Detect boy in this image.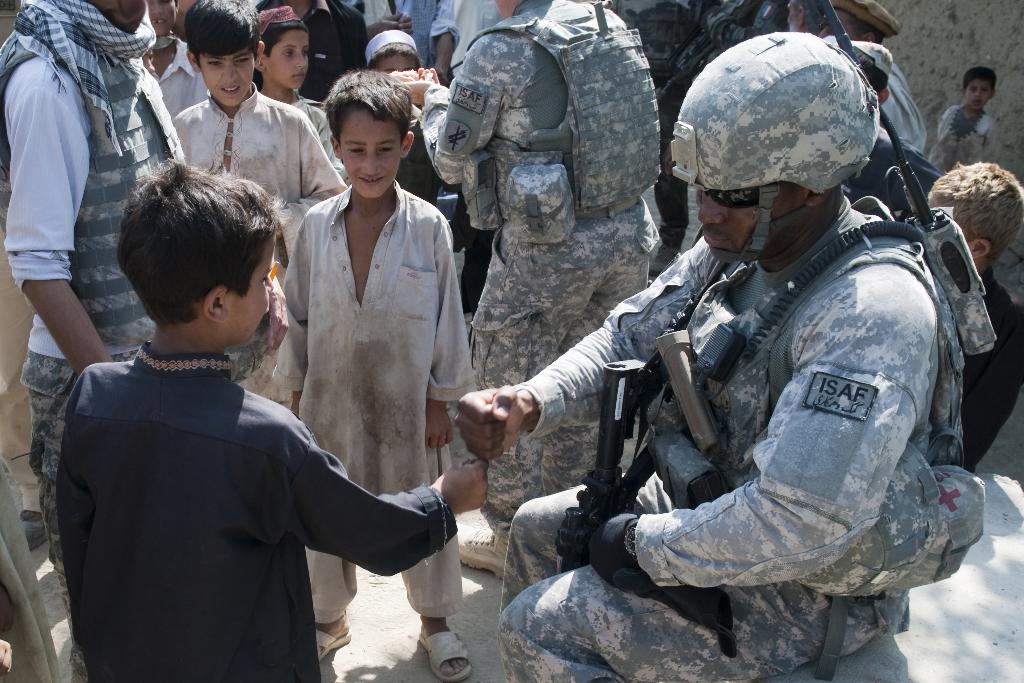
Detection: Rect(163, 0, 343, 420).
